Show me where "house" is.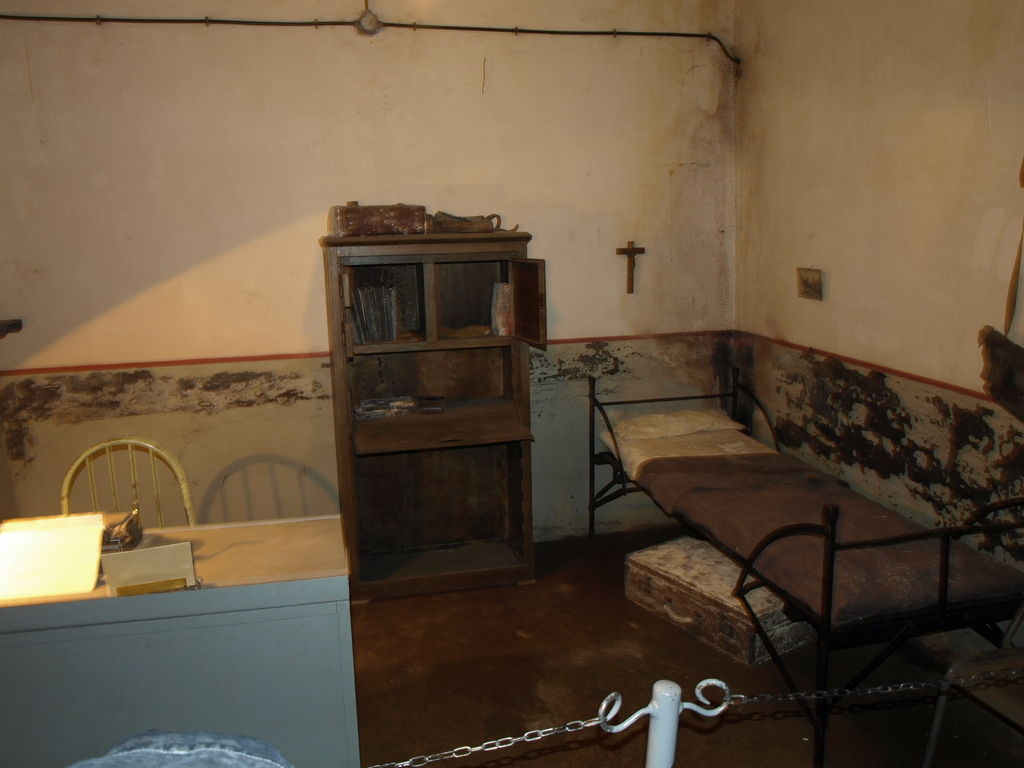
"house" is at BBox(47, 13, 1023, 723).
